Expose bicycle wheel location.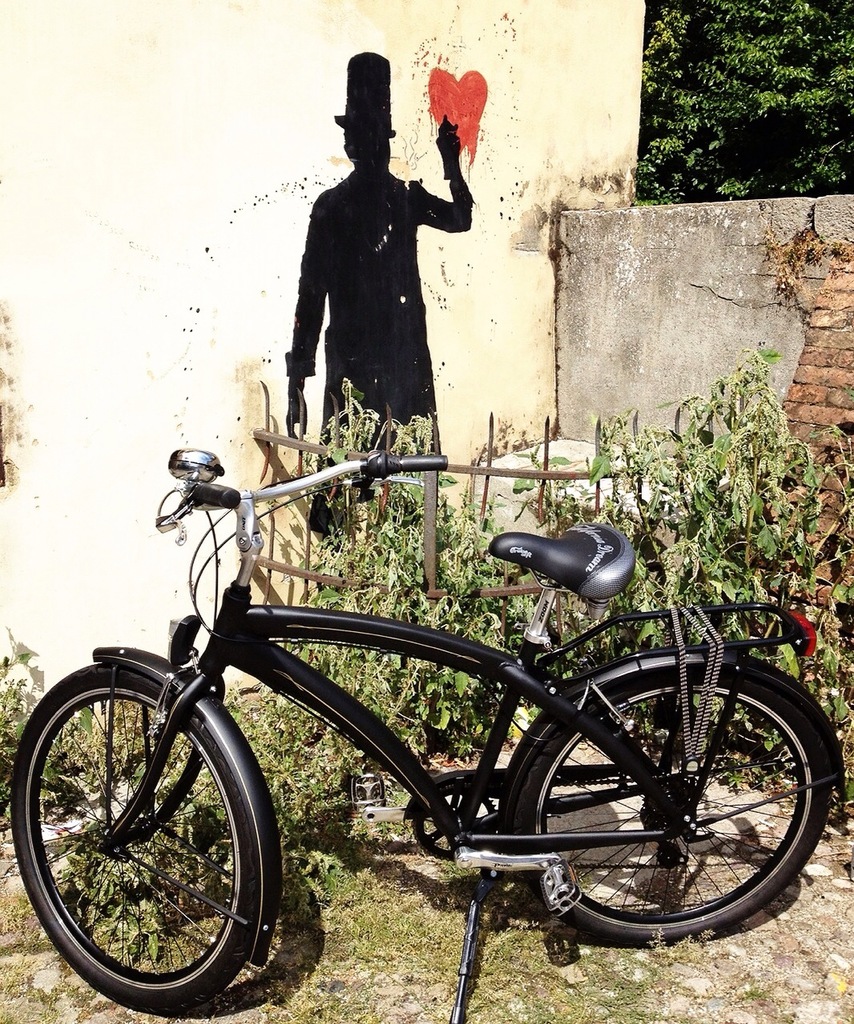
Exposed at 495/641/834/954.
